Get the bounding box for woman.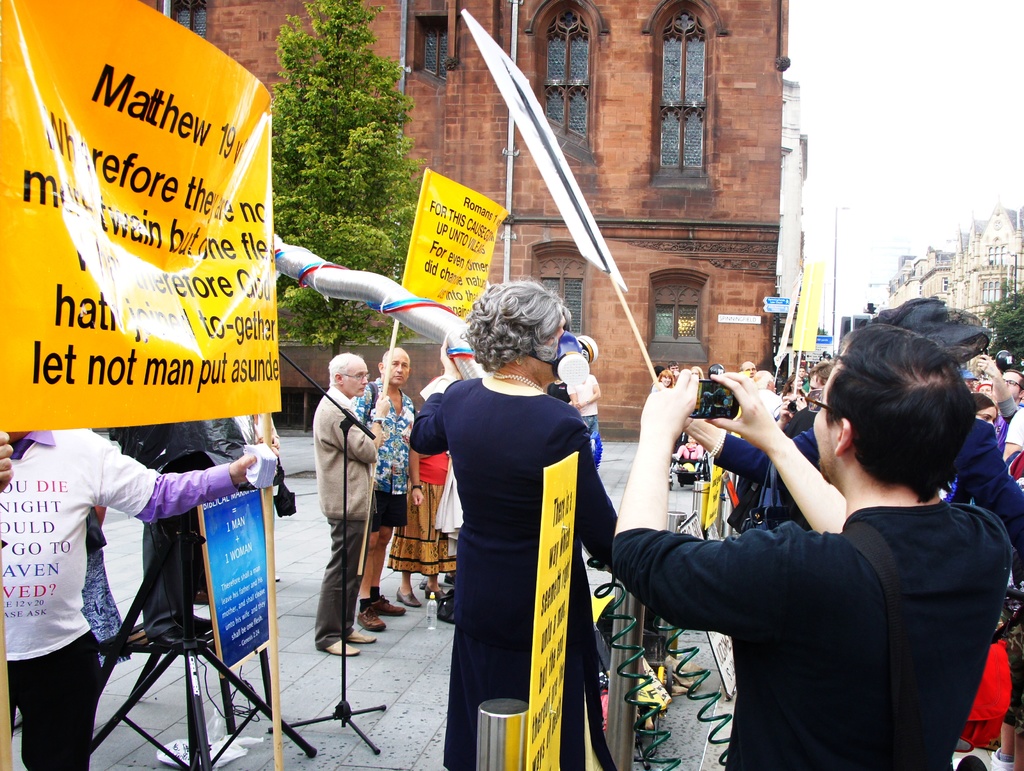
[780,371,823,416].
